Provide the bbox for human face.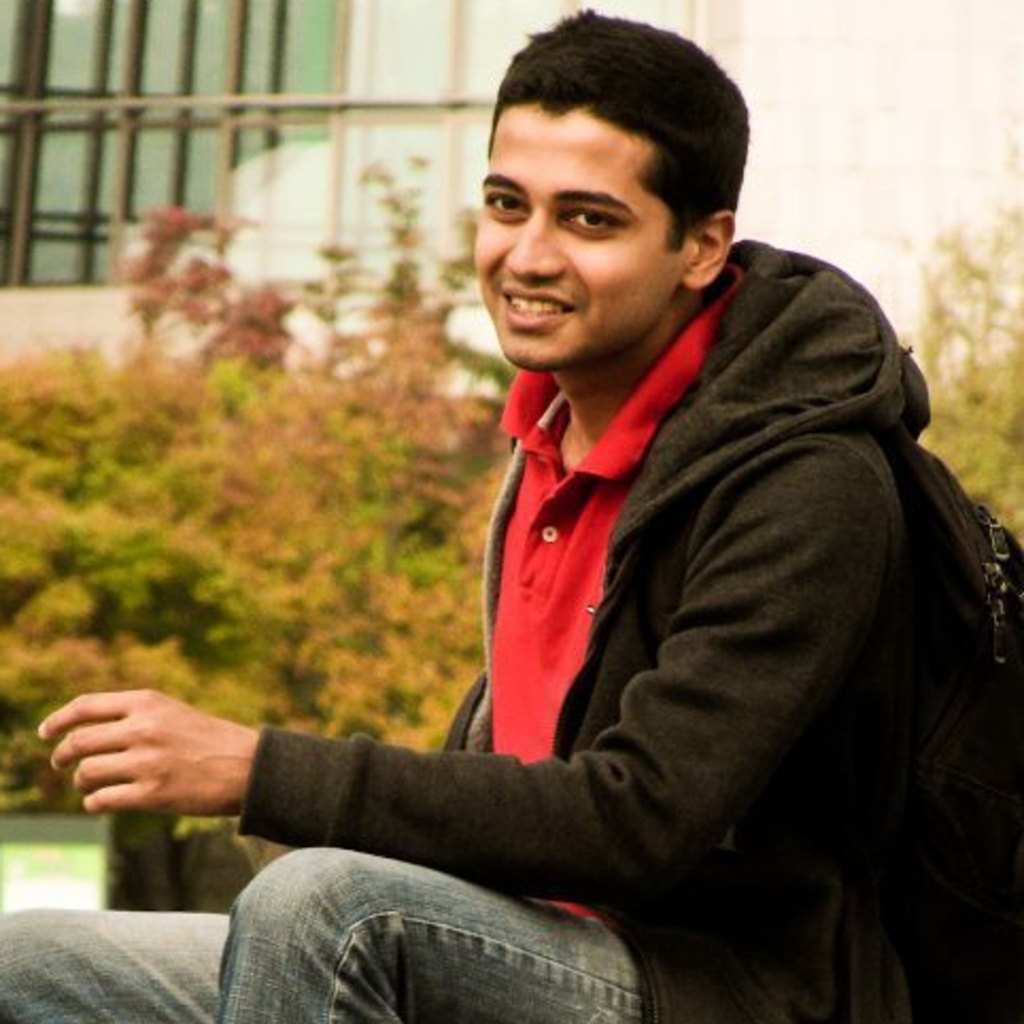
x1=472 y1=100 x2=699 y2=368.
